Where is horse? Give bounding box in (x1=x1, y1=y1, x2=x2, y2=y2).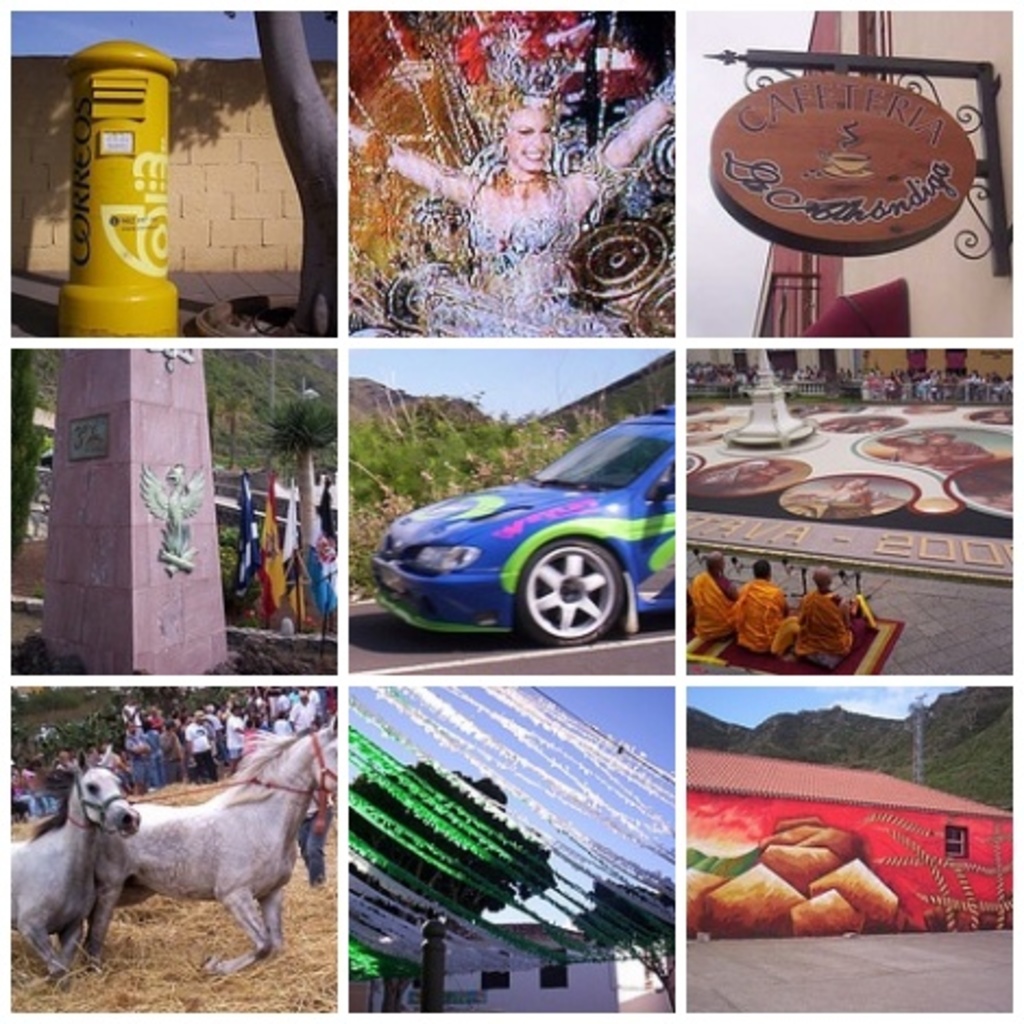
(x1=33, y1=710, x2=340, y2=978).
